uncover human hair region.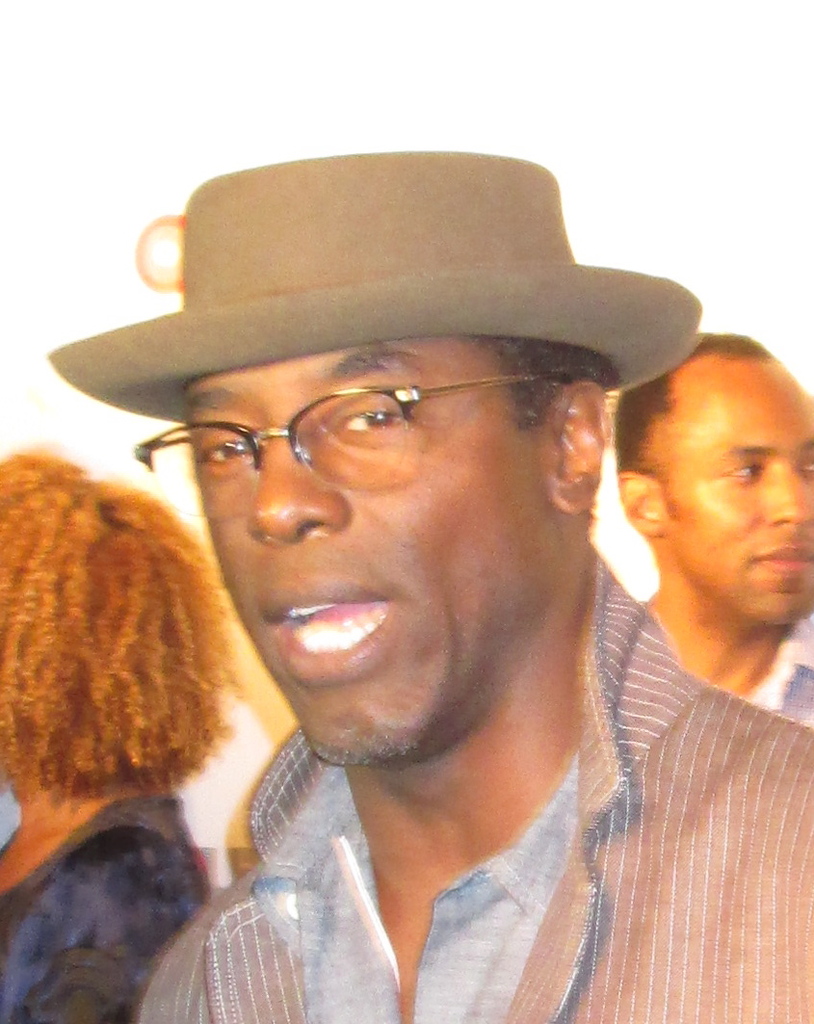
Uncovered: box(460, 331, 623, 433).
